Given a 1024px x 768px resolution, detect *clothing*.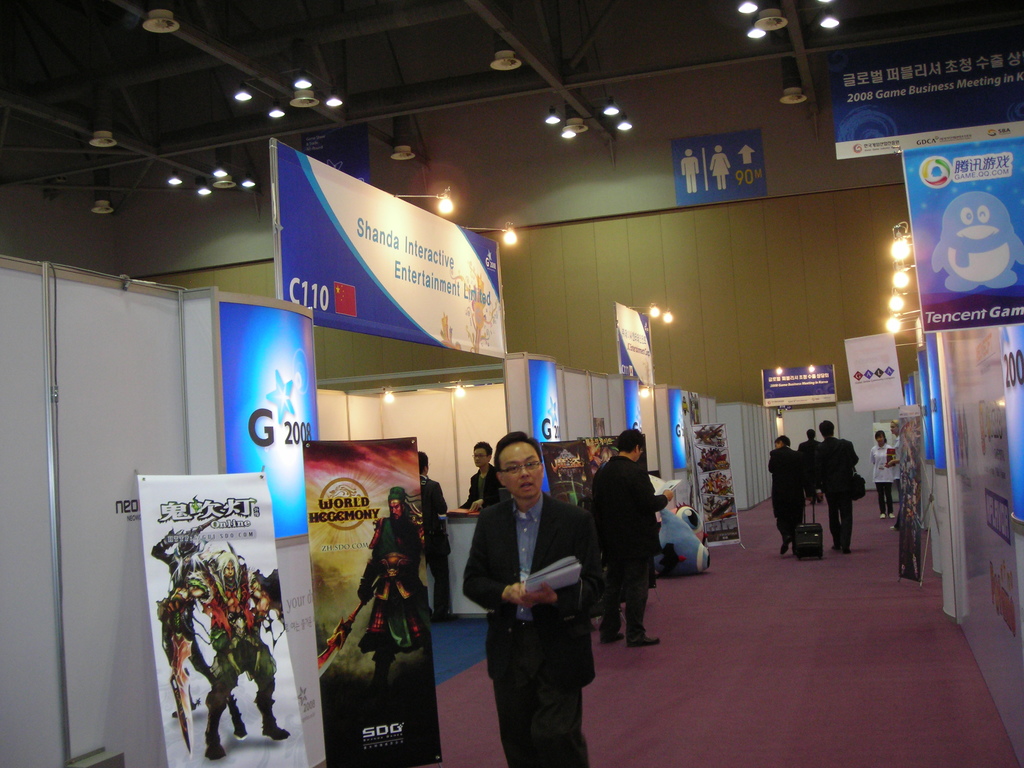
(416, 470, 461, 622).
